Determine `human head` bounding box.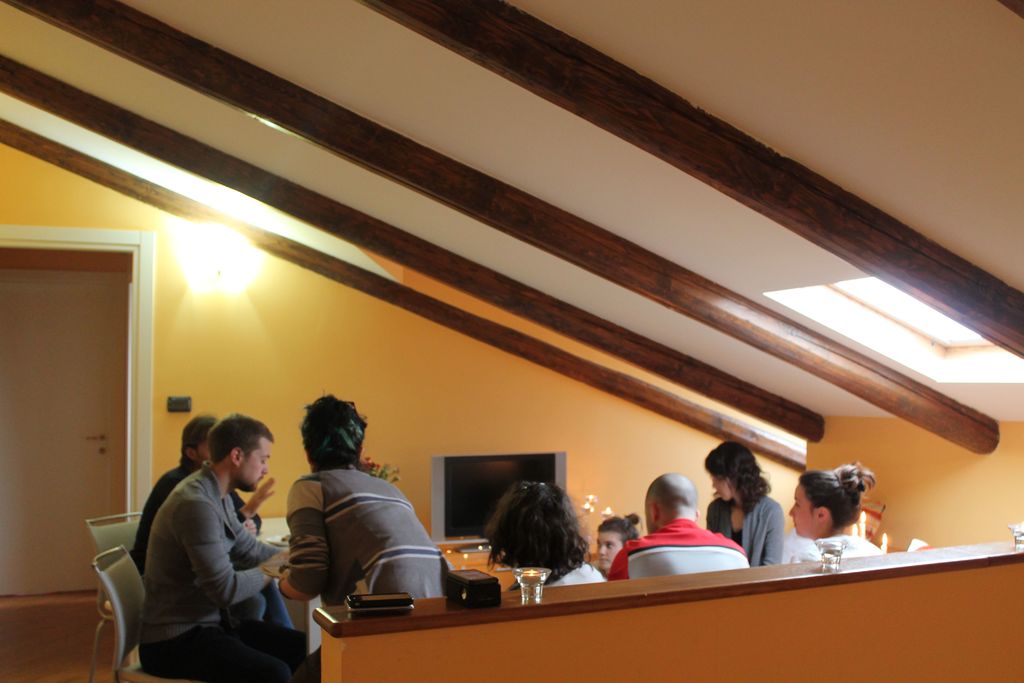
Determined: box(786, 470, 858, 537).
